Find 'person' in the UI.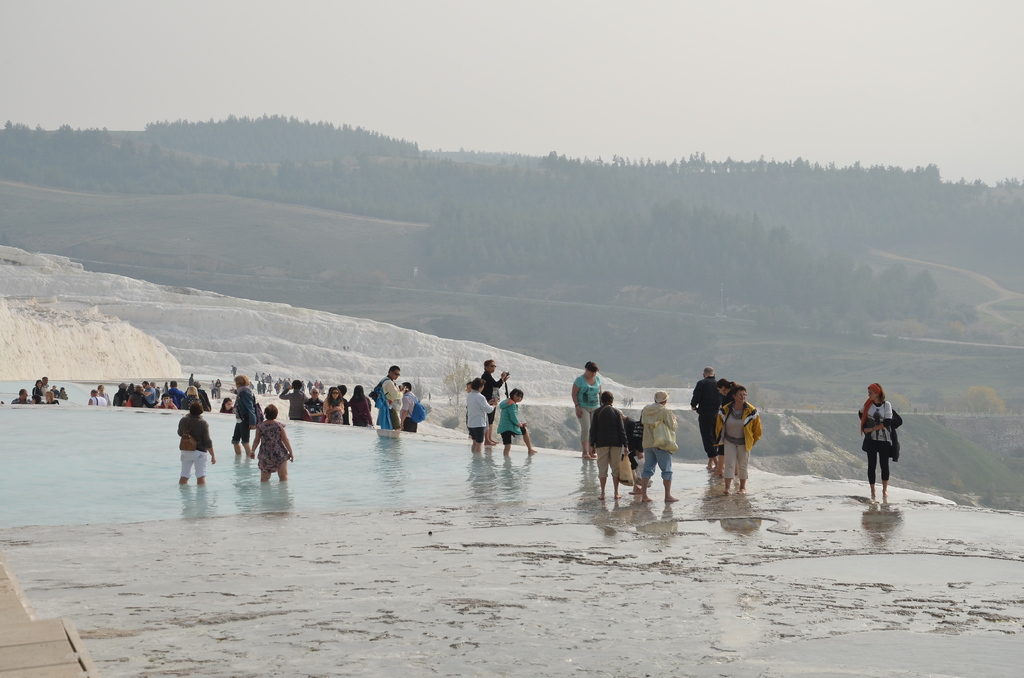
UI element at l=189, t=370, r=200, b=389.
